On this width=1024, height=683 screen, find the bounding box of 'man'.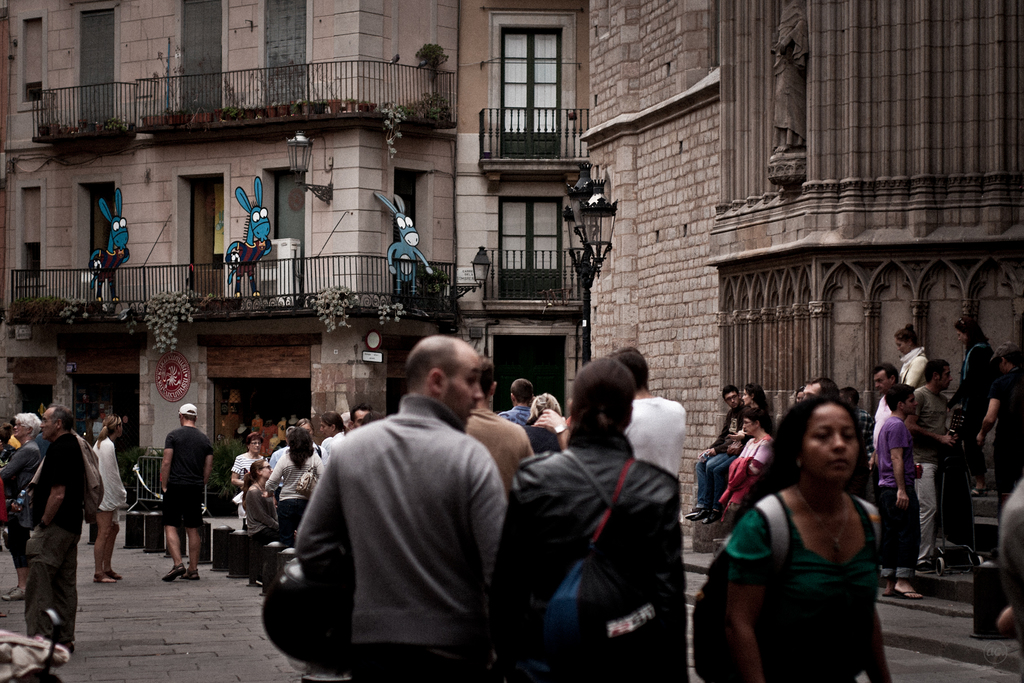
Bounding box: detection(905, 357, 955, 577).
